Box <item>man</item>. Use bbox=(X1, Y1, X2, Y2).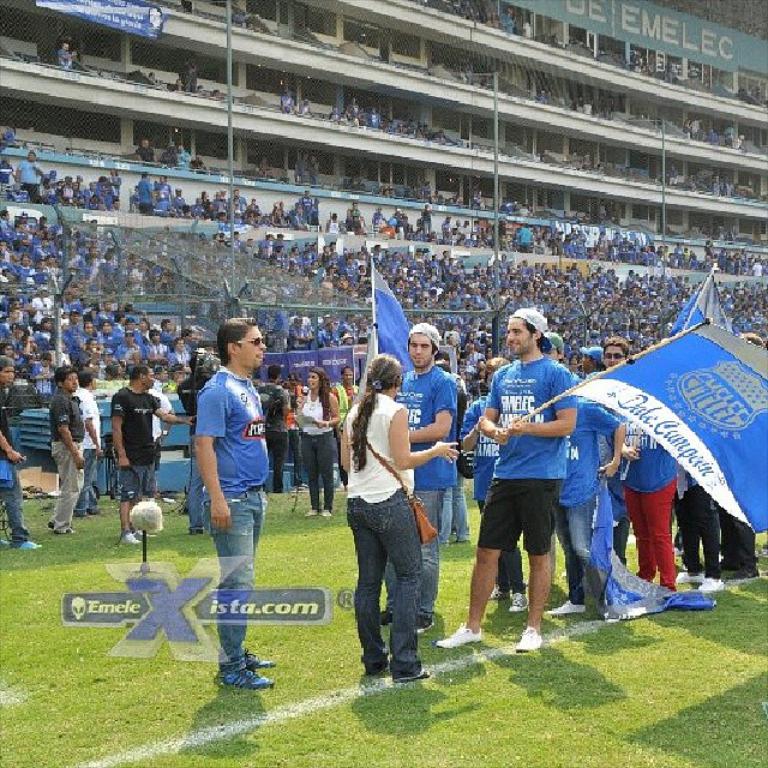
bbox=(139, 170, 158, 214).
